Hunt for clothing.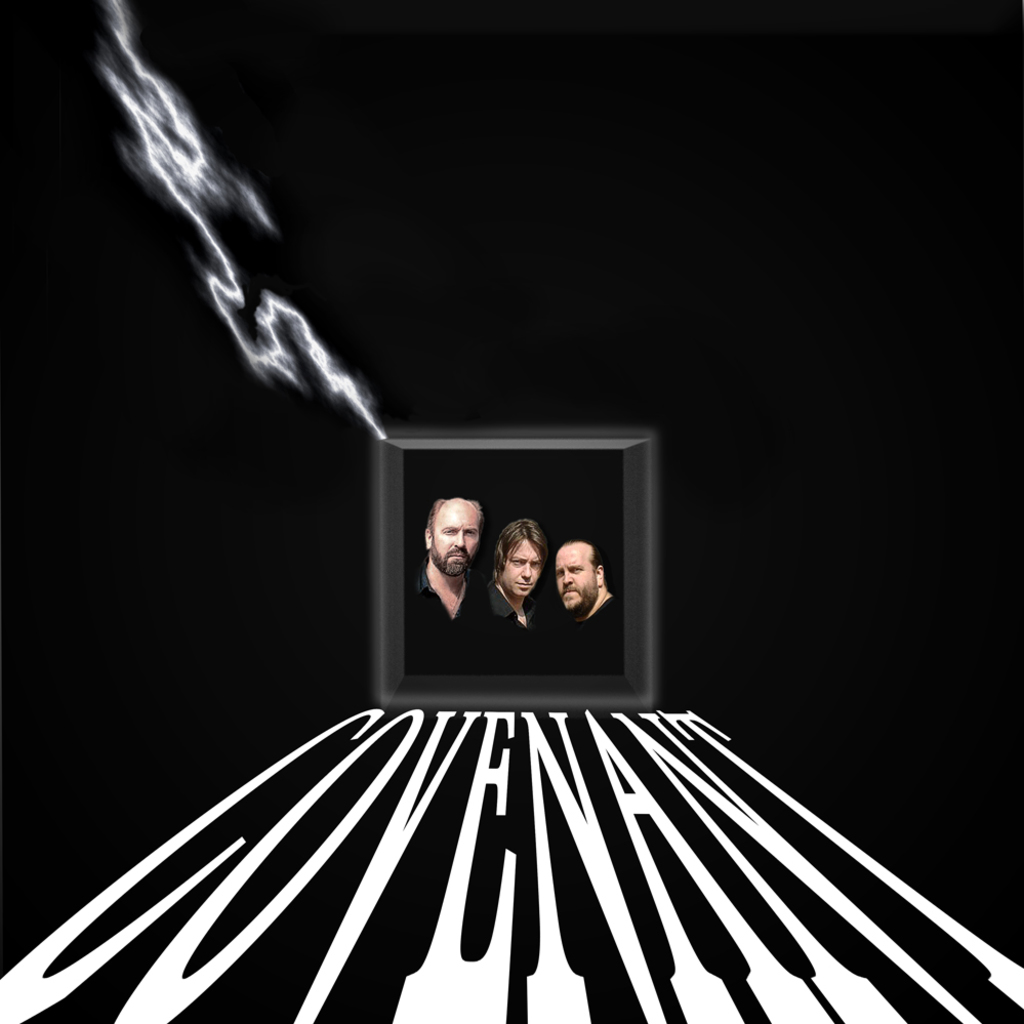
Hunted down at 407,573,507,673.
